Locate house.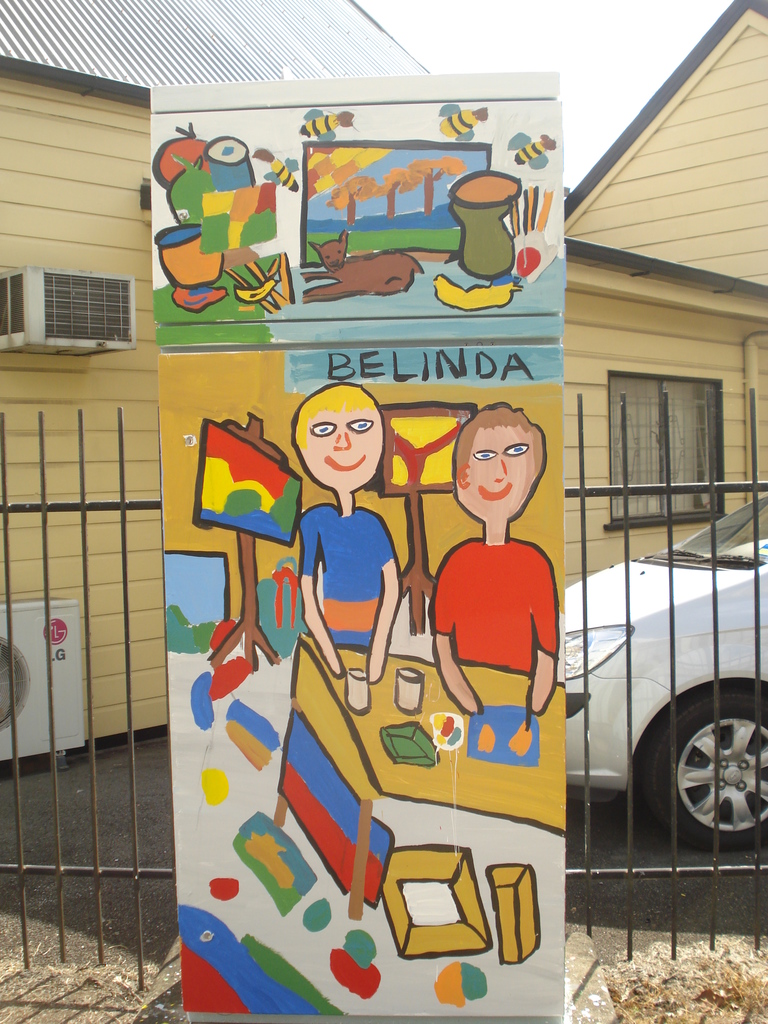
Bounding box: <region>0, 0, 767, 758</region>.
